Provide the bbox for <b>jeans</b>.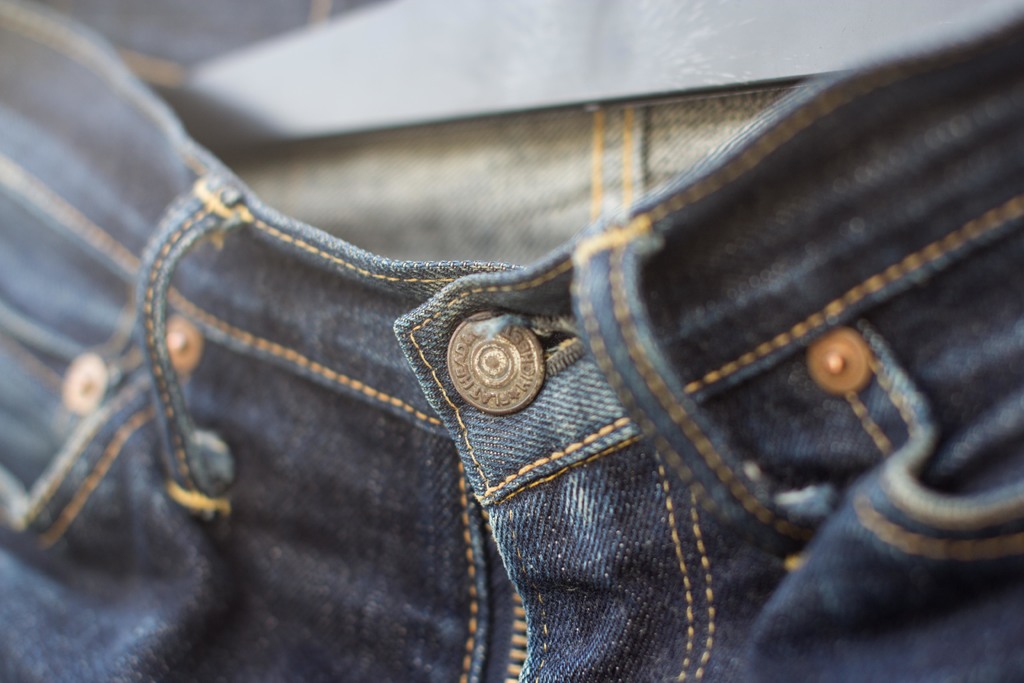
(x1=0, y1=0, x2=1023, y2=682).
